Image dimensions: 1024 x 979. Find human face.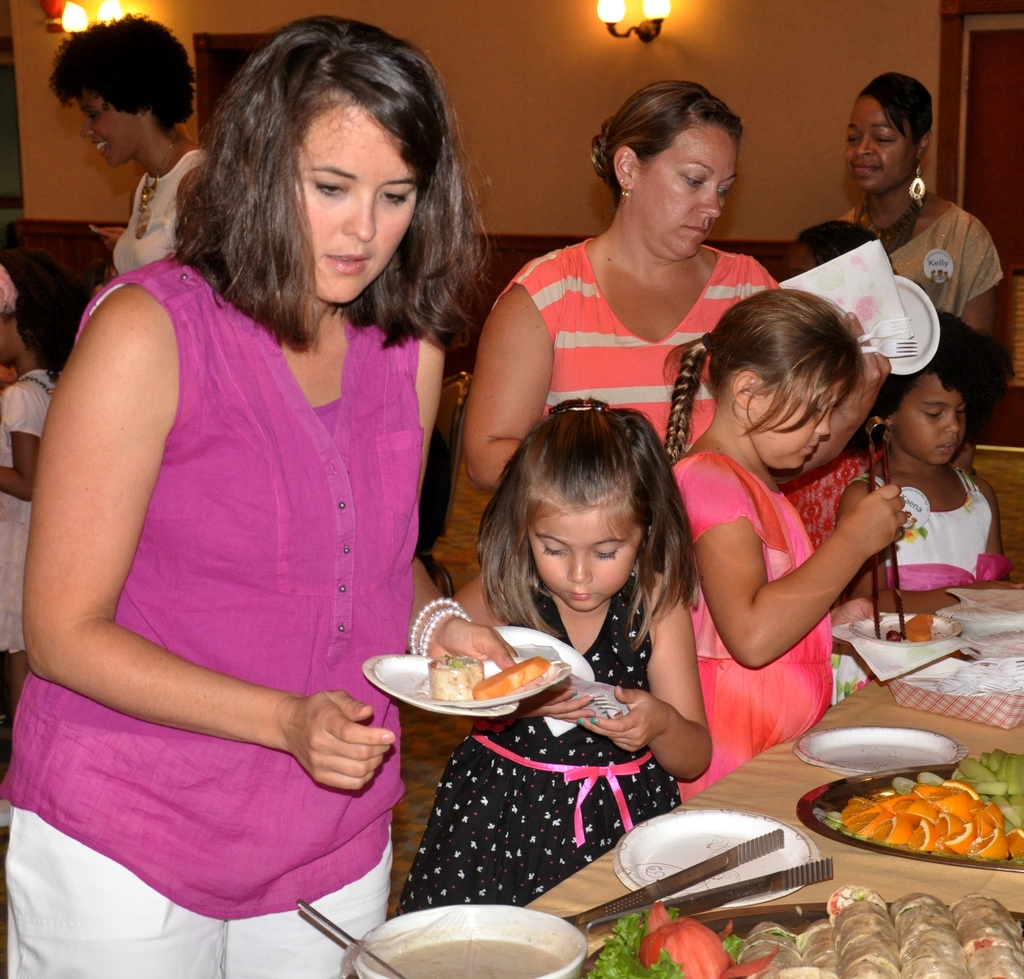
639/126/740/259.
